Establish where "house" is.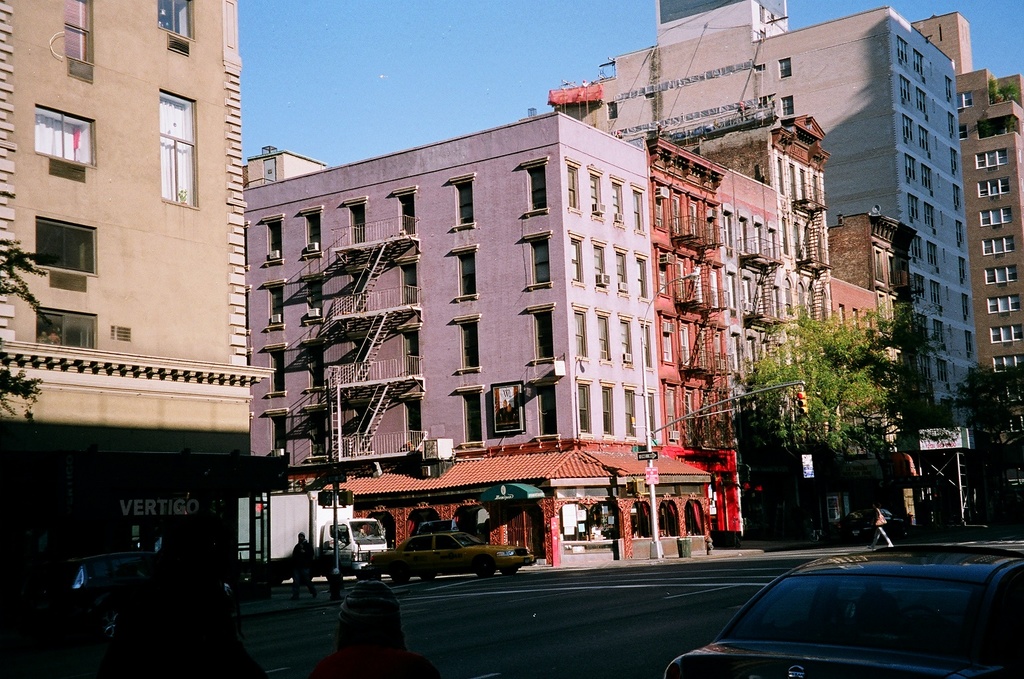
Established at l=0, t=0, r=296, b=497.
